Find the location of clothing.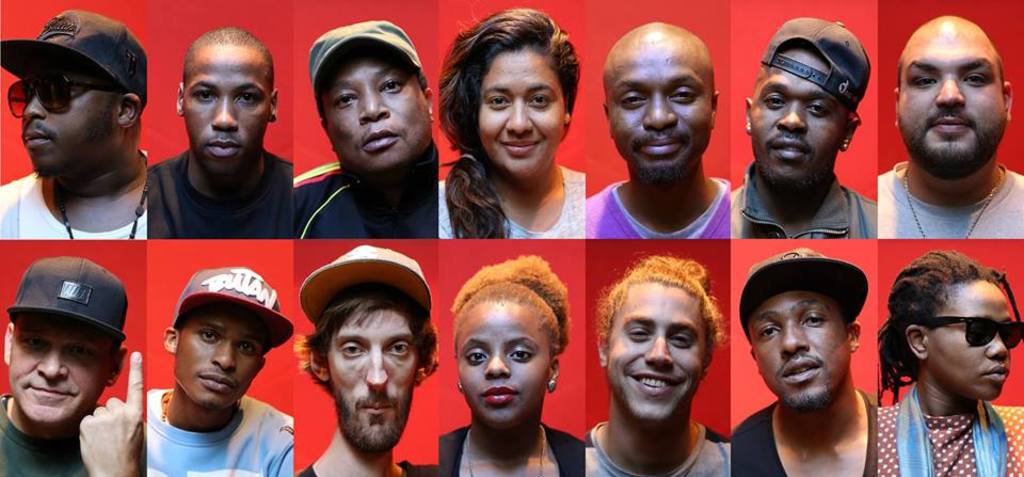
Location: BBox(437, 164, 590, 240).
